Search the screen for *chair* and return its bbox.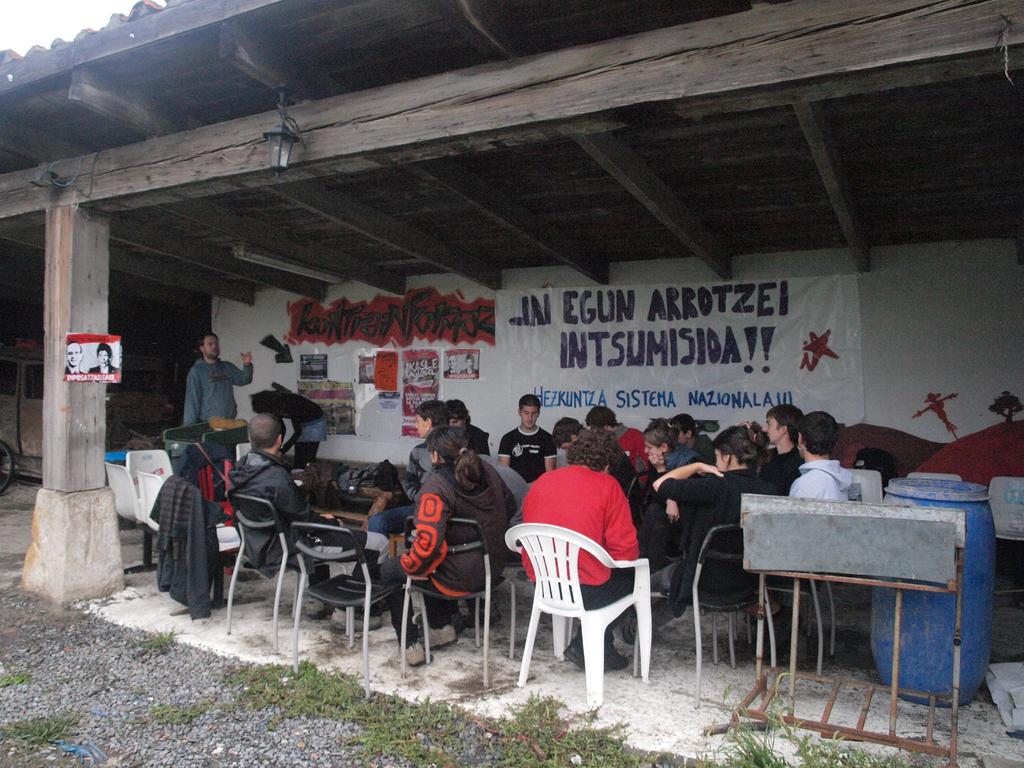
Found: (765, 573, 841, 682).
